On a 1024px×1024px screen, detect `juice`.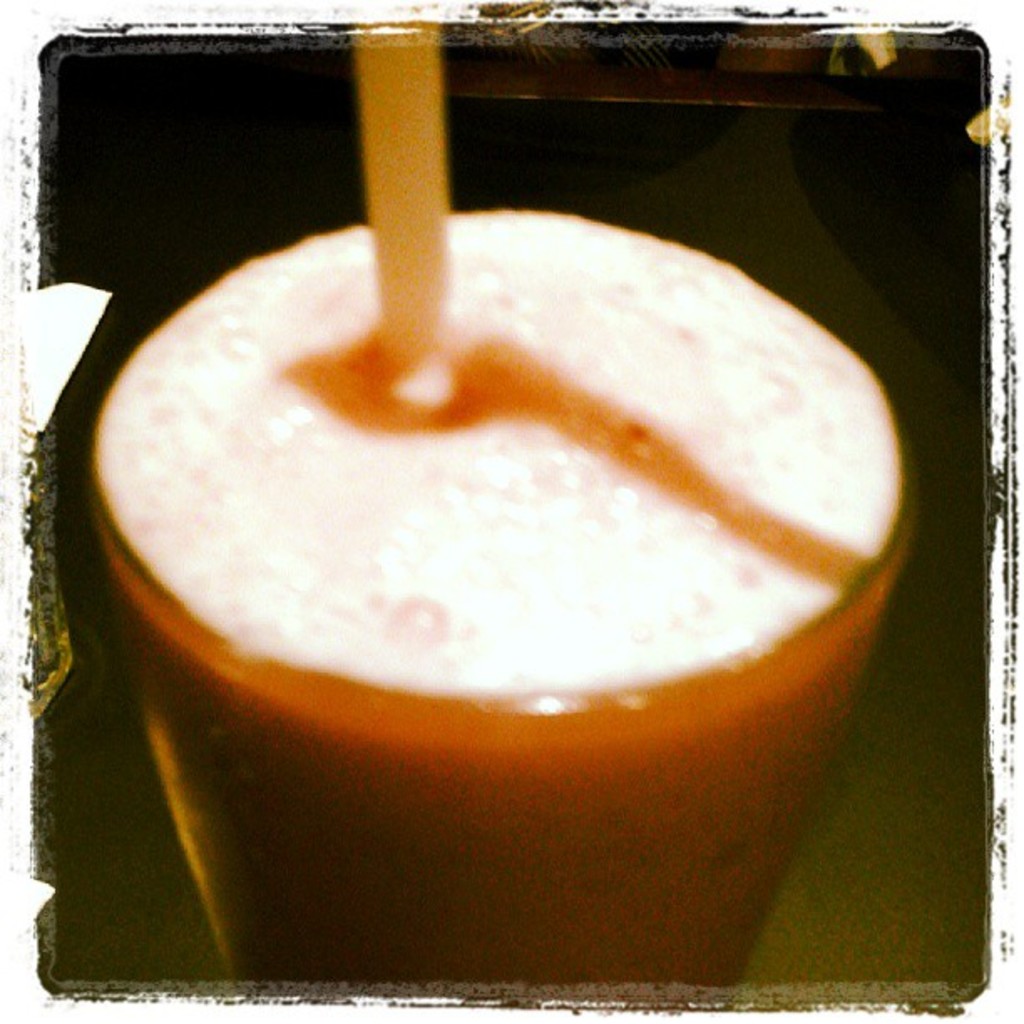
102/204/930/850.
